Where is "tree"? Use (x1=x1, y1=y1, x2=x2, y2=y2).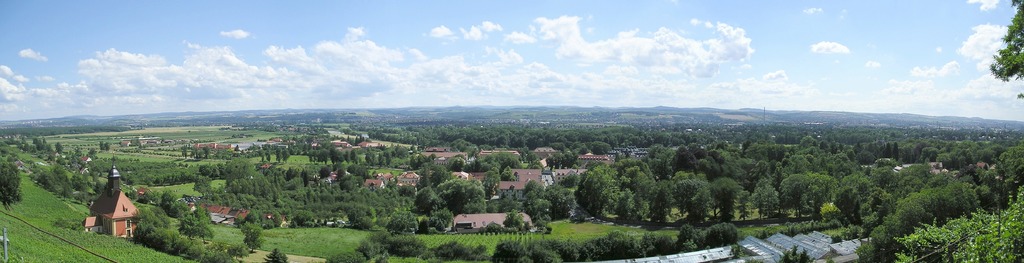
(x1=582, y1=137, x2=755, y2=228).
